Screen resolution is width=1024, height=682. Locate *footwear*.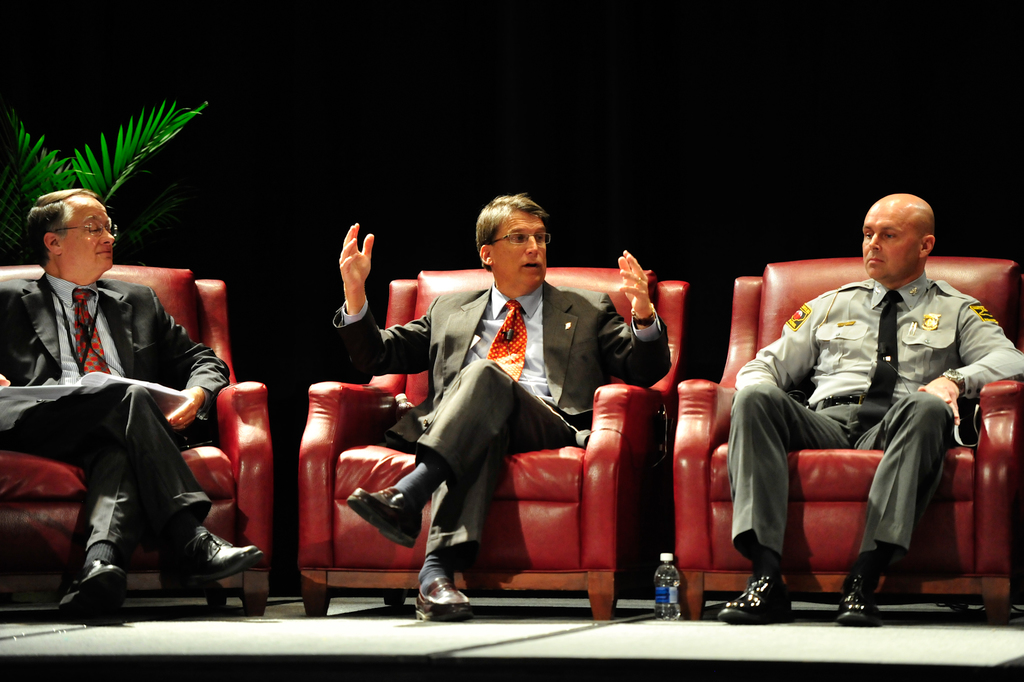
[152, 529, 248, 600].
